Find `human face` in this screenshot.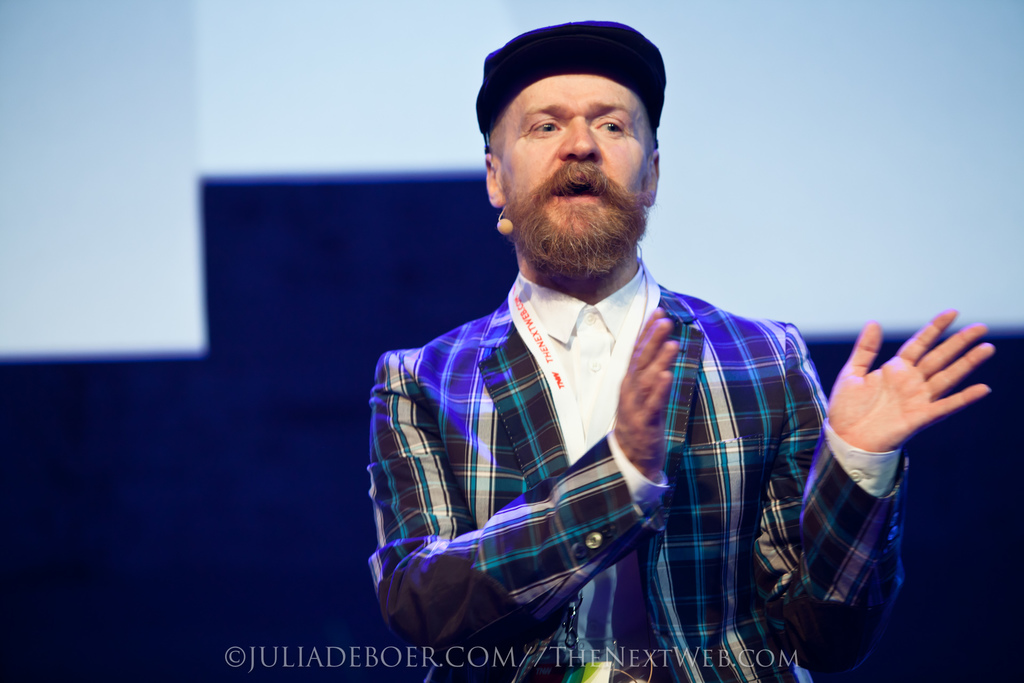
The bounding box for `human face` is region(488, 73, 656, 236).
